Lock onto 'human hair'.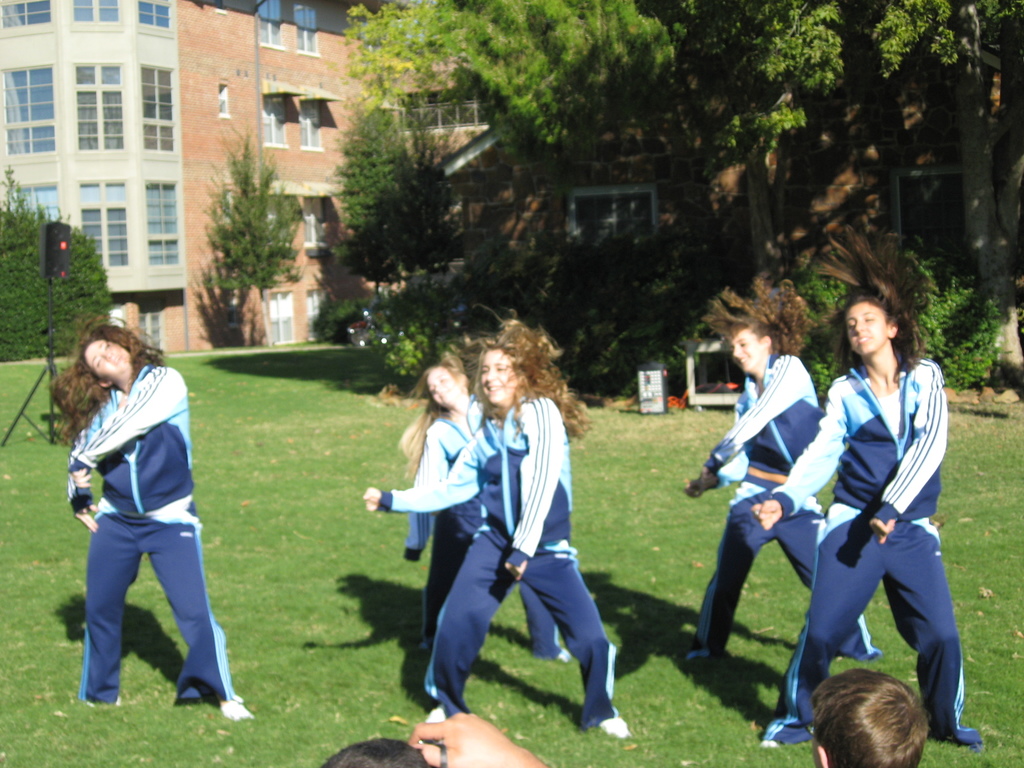
Locked: [460, 307, 595, 445].
